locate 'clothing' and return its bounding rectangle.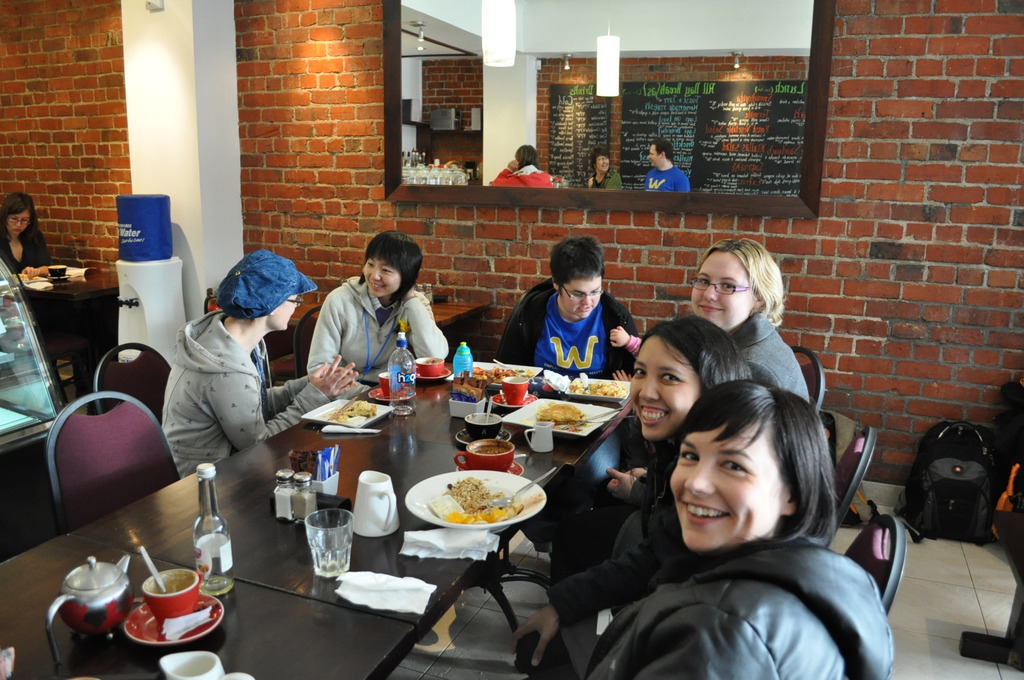
locate(584, 170, 625, 197).
